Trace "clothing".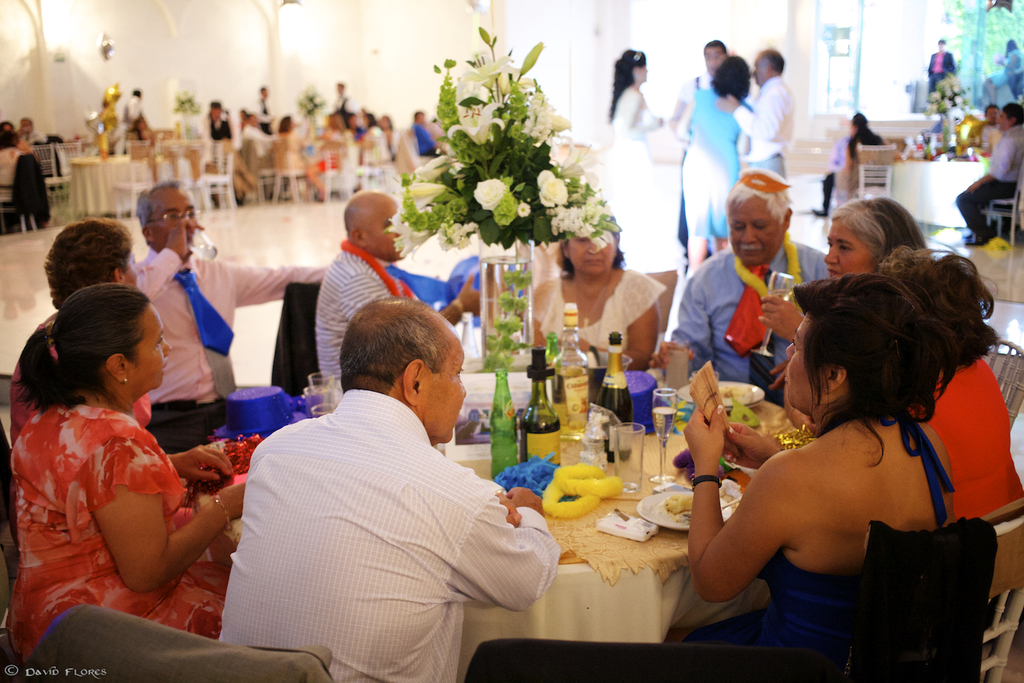
Traced to bbox(1002, 48, 1023, 98).
